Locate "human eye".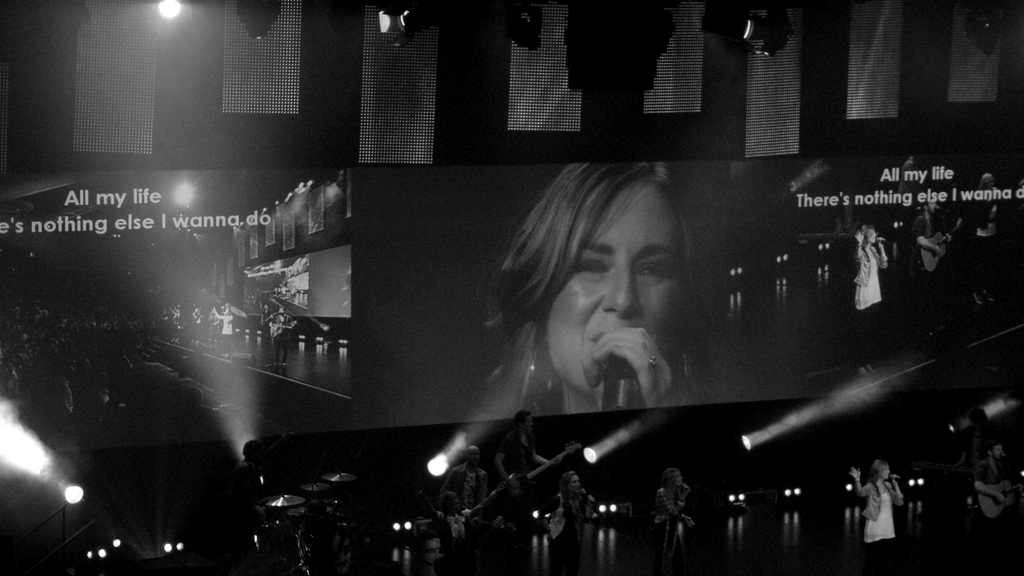
Bounding box: [634,258,675,282].
